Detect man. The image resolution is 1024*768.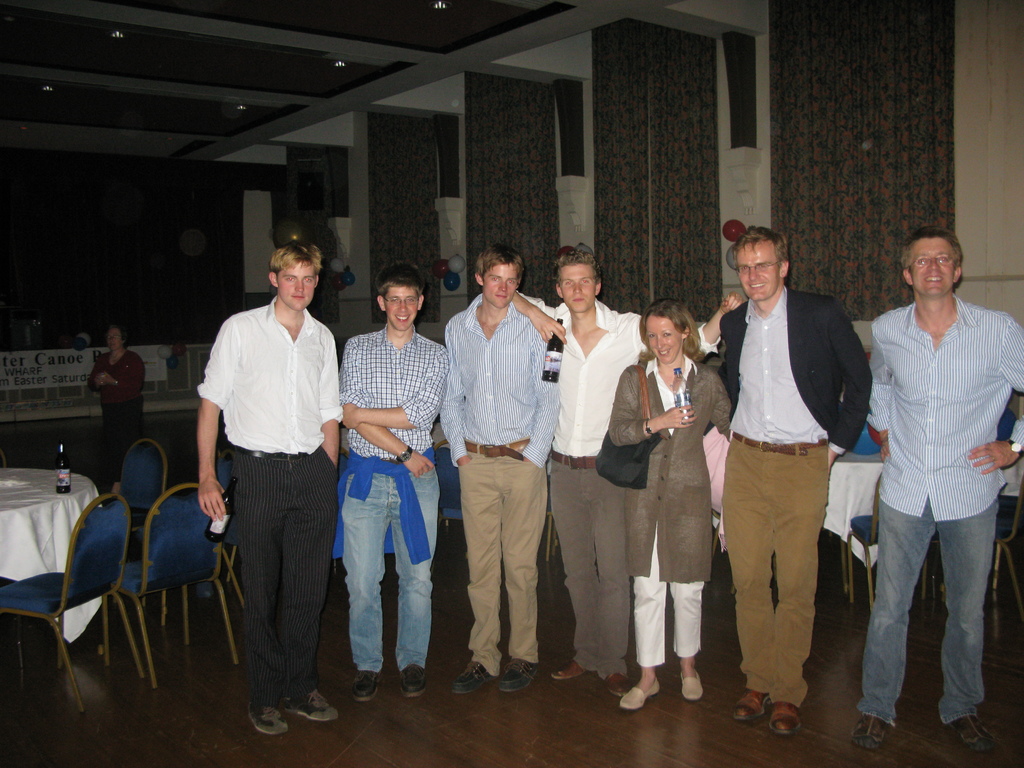
188, 240, 349, 739.
